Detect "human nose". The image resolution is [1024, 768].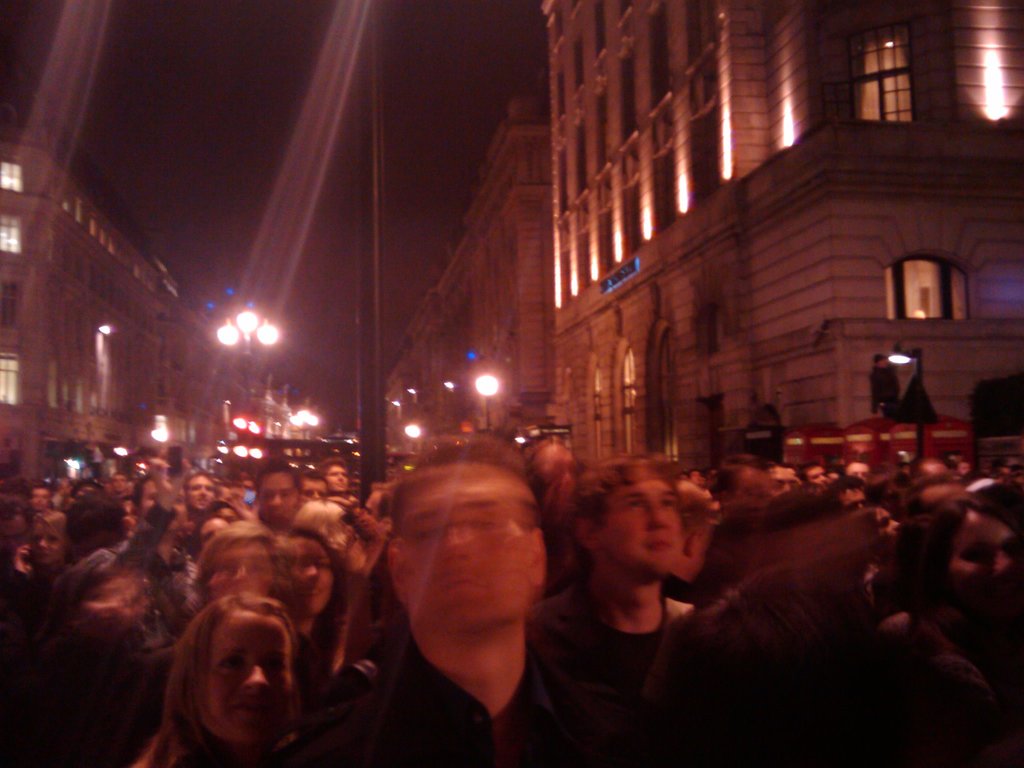
x1=305 y1=561 x2=319 y2=580.
